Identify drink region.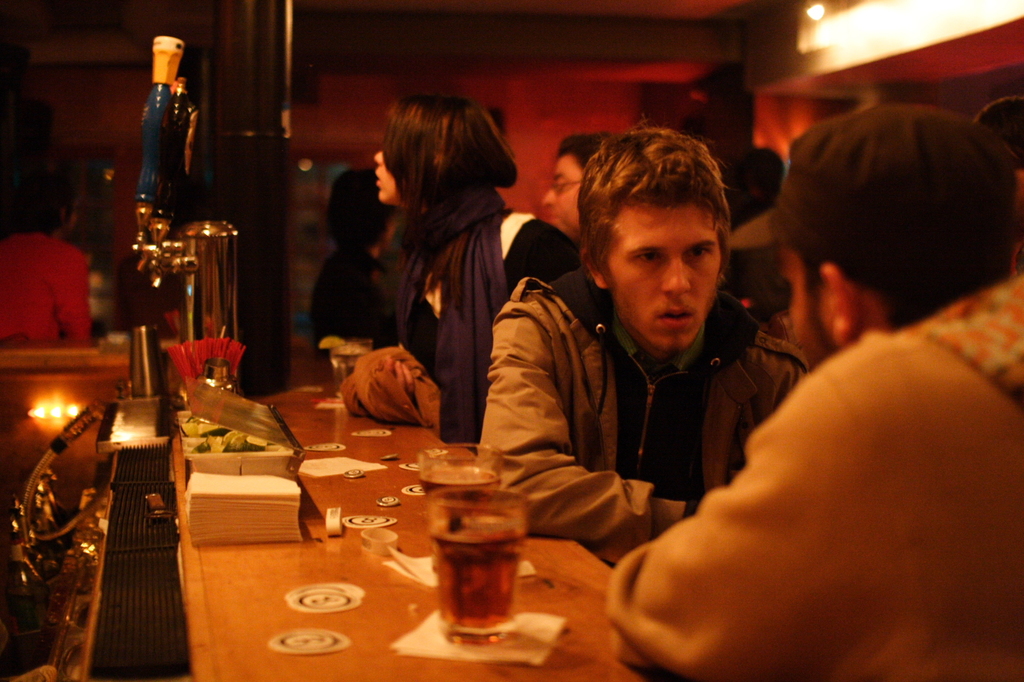
Region: bbox=[412, 480, 529, 655].
